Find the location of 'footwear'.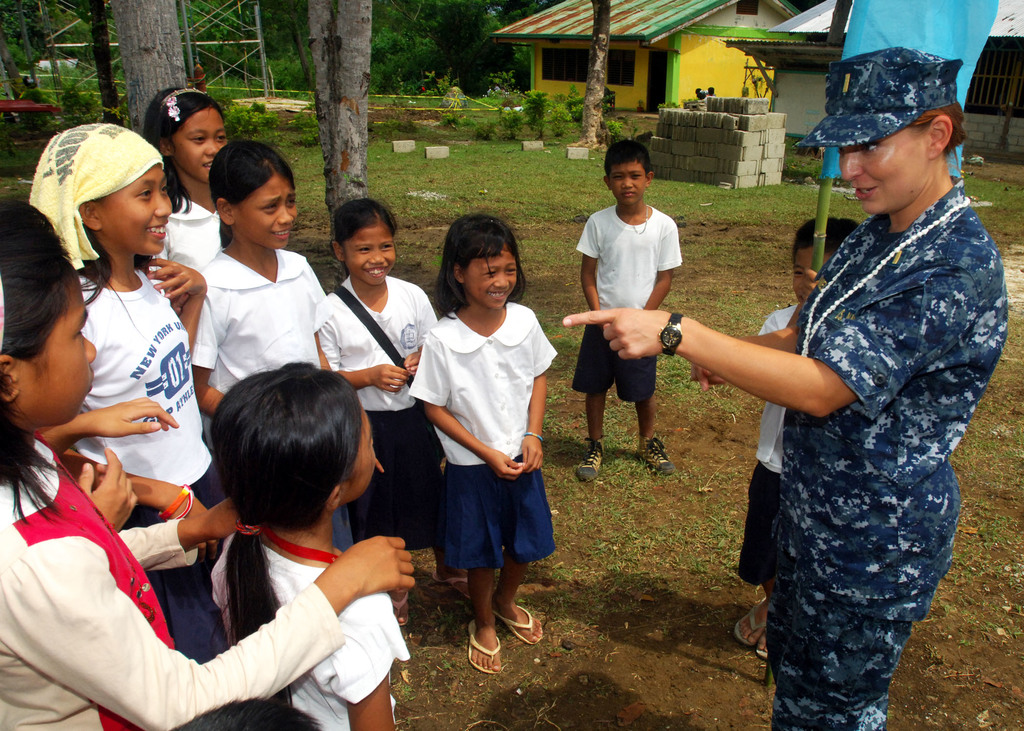
Location: <box>639,438,676,475</box>.
